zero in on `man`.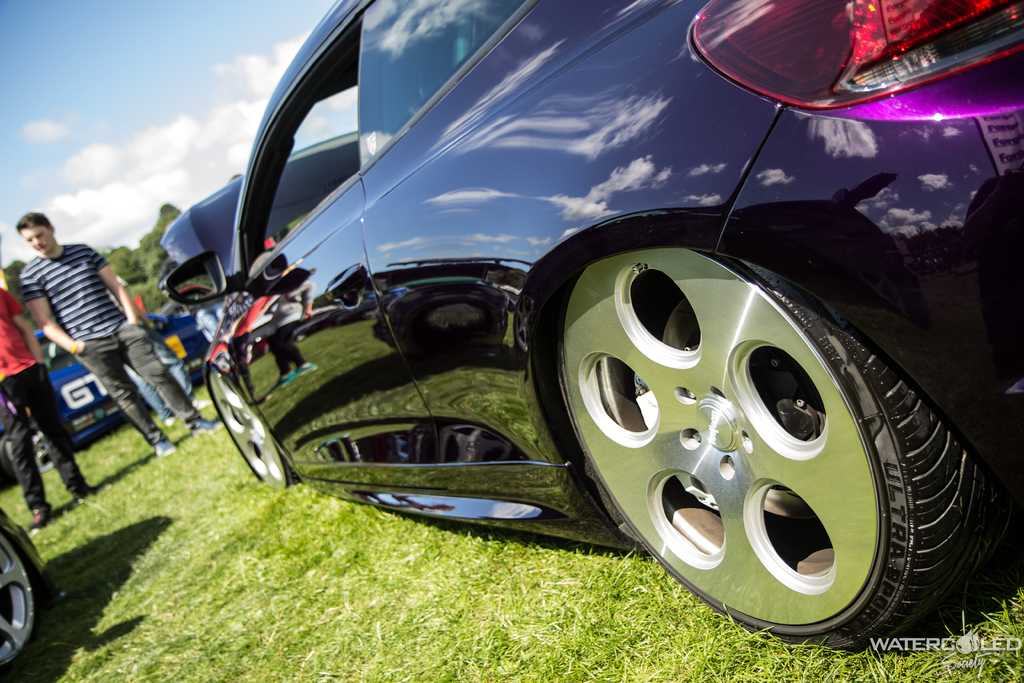
Zeroed in: (left=0, top=290, right=99, bottom=528).
